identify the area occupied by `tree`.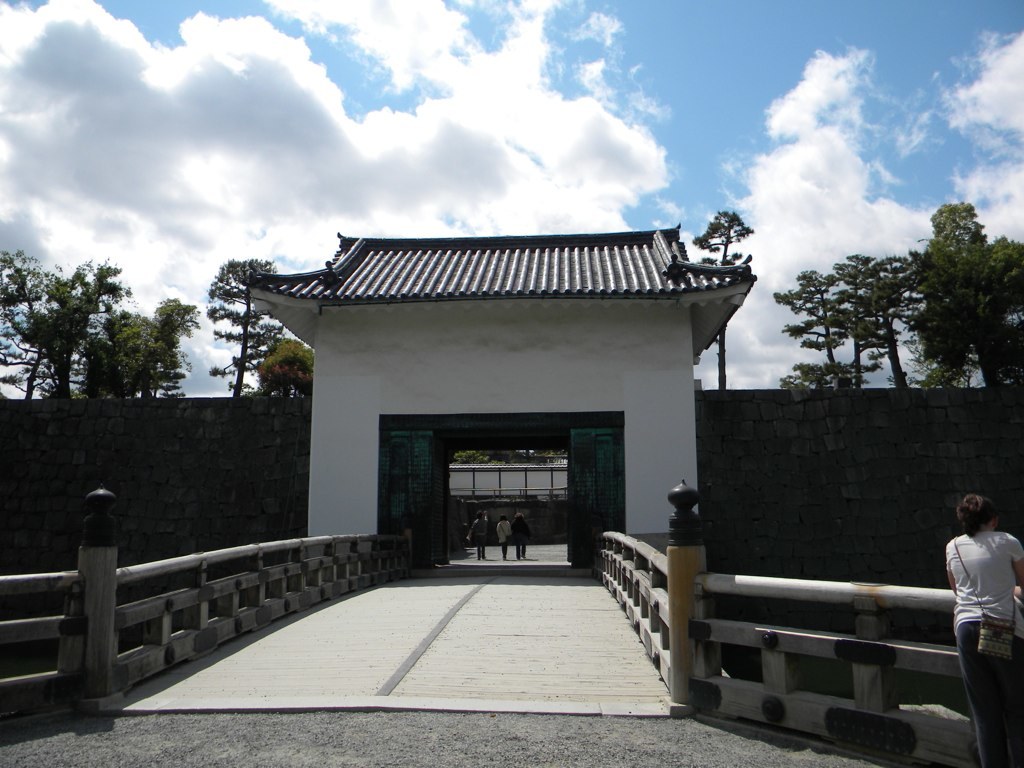
Area: x1=260 y1=330 x2=315 y2=408.
